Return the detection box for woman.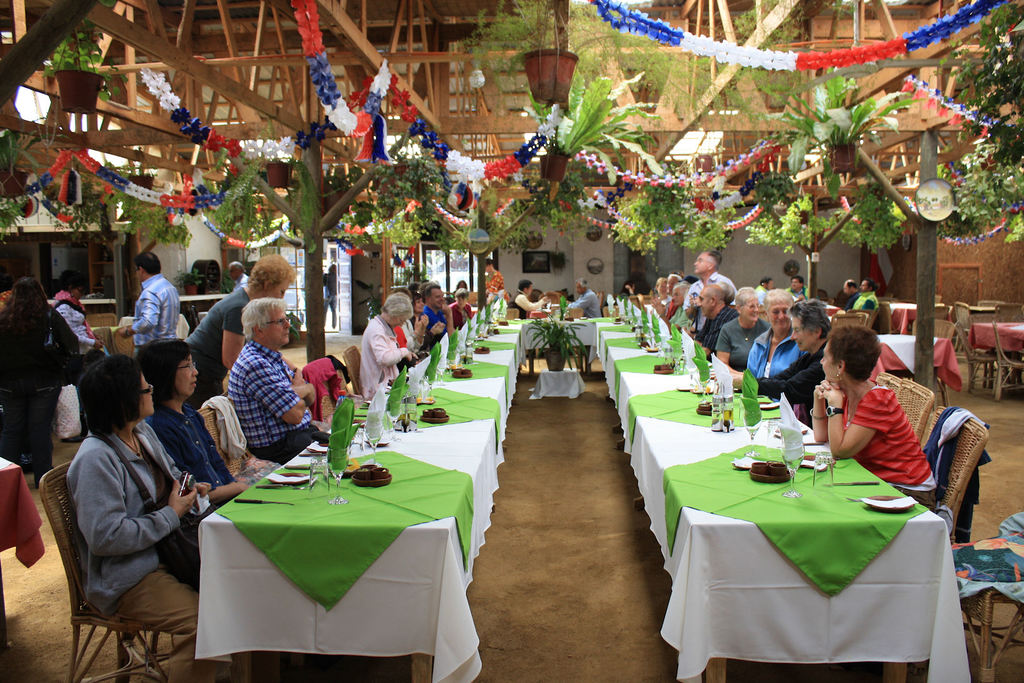
[x1=49, y1=268, x2=108, y2=354].
